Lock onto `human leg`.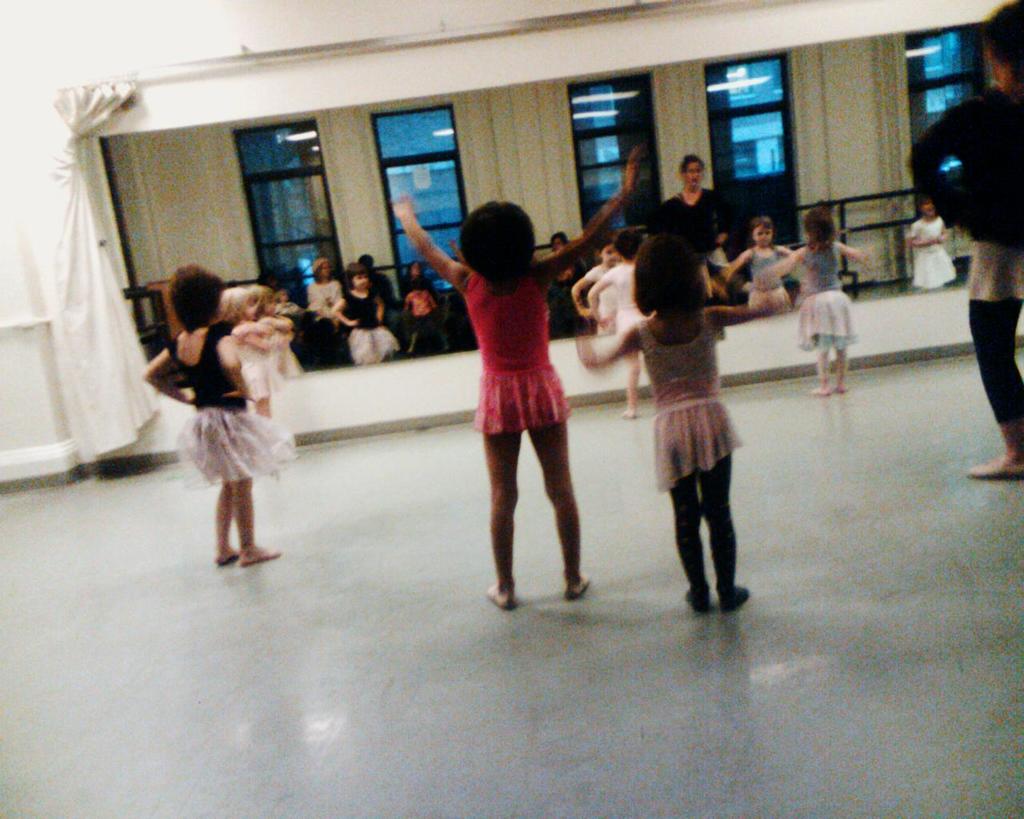
Locked: box(527, 423, 590, 599).
